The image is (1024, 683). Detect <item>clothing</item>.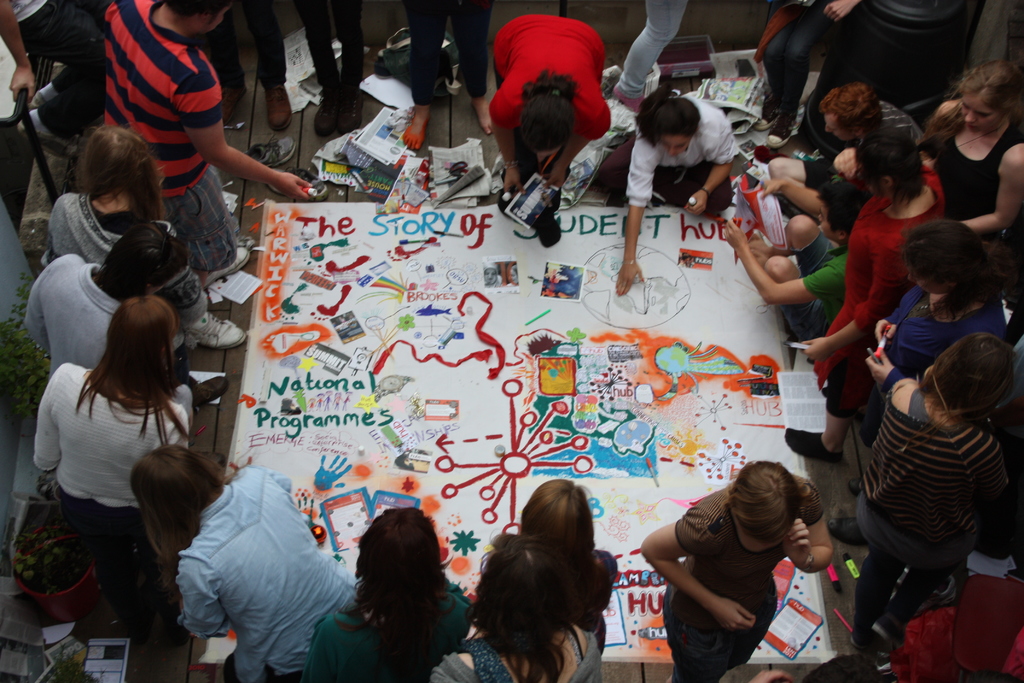
Detection: 300:0:376:119.
